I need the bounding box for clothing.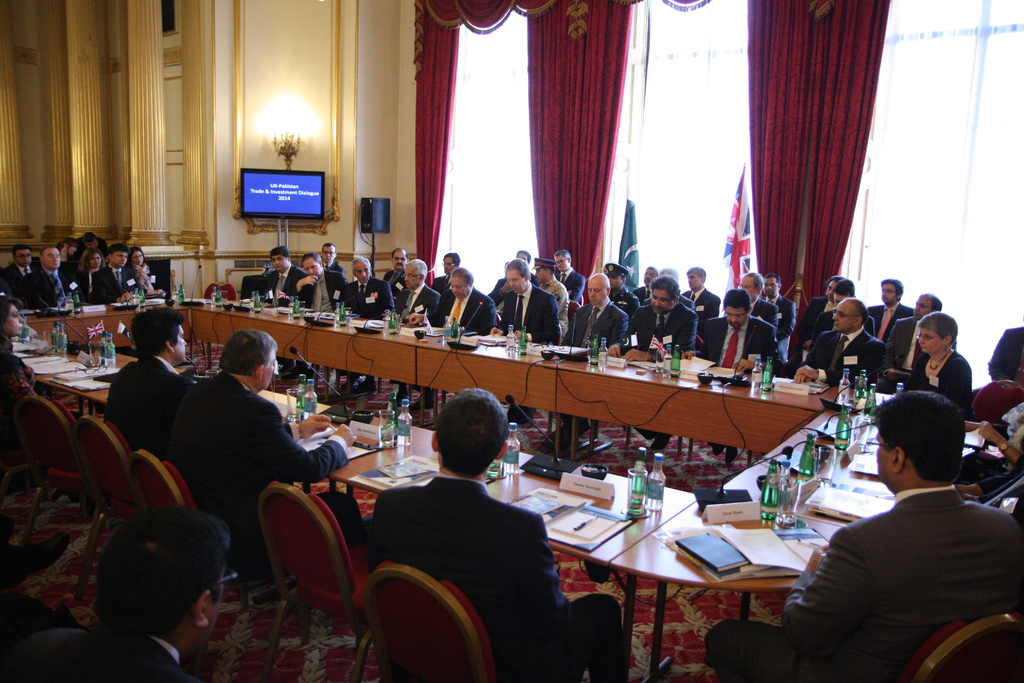
Here it is: bbox=(99, 344, 196, 464).
